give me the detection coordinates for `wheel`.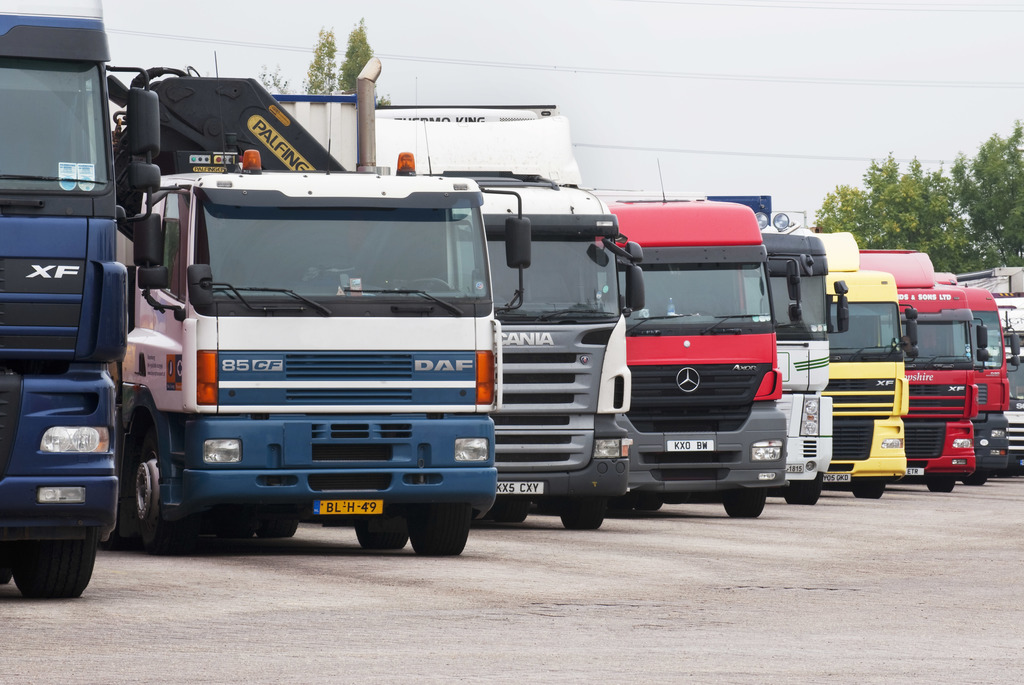
crop(783, 475, 826, 504).
